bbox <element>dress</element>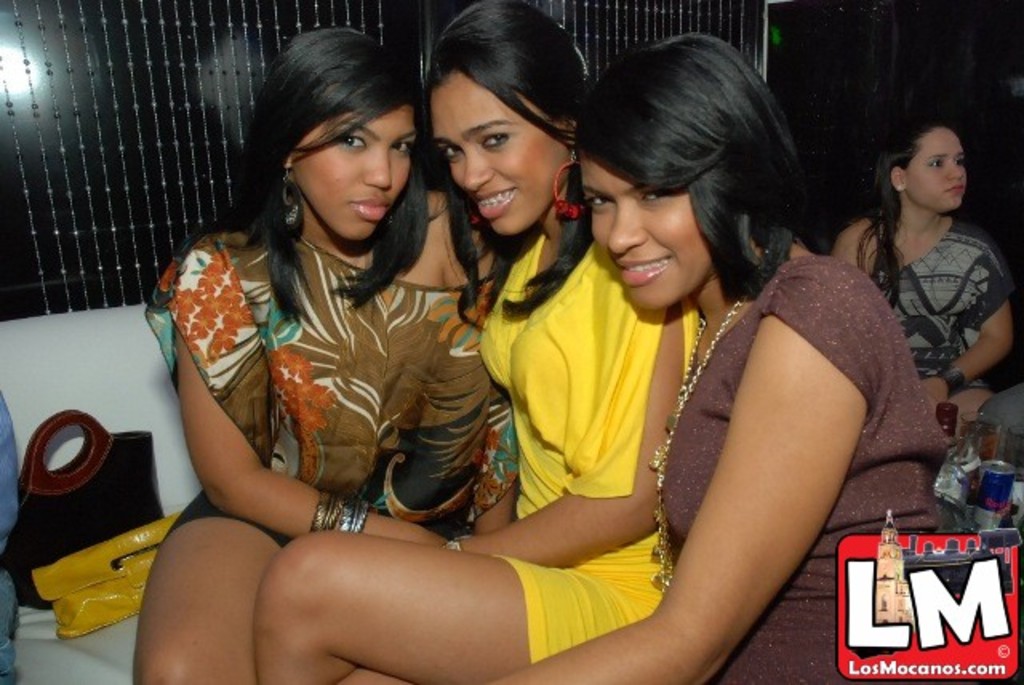
BBox(880, 218, 1003, 391)
